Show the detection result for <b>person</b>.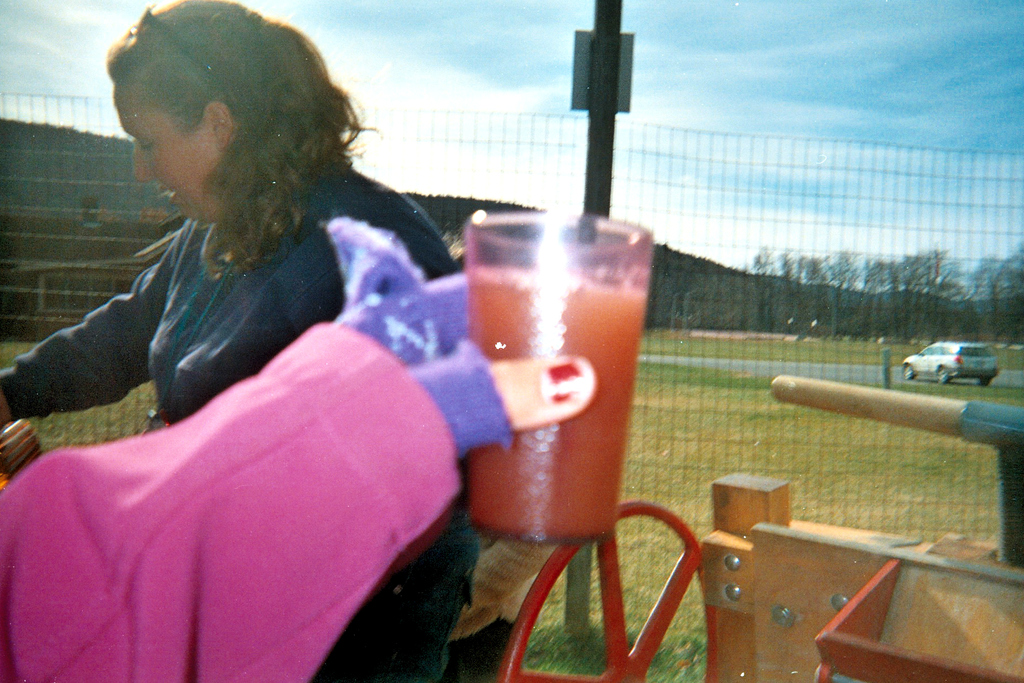
box=[0, 0, 479, 682].
